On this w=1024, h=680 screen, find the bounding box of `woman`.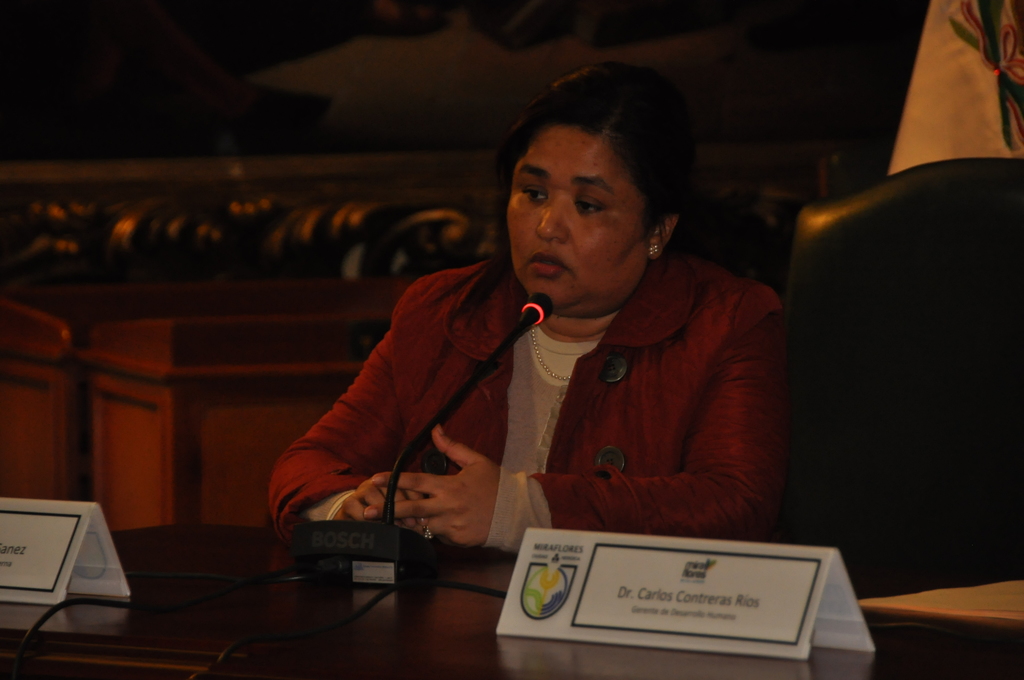
Bounding box: (left=282, top=71, right=797, bottom=588).
